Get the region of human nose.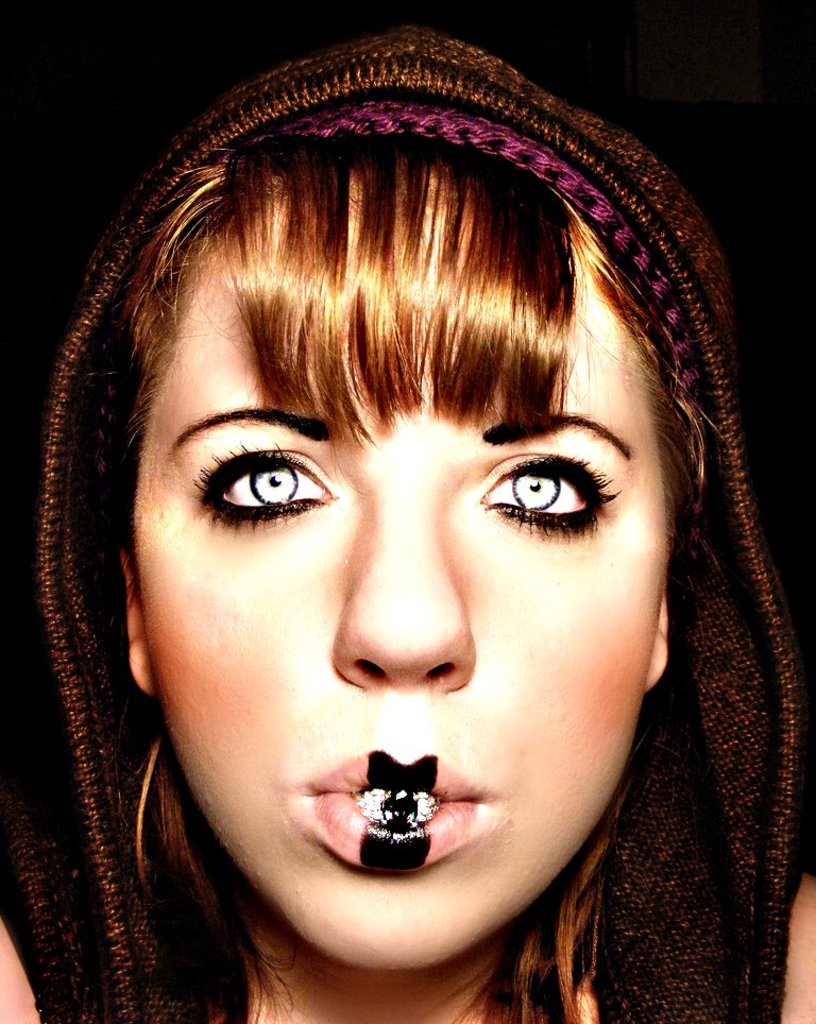
333,497,475,689.
